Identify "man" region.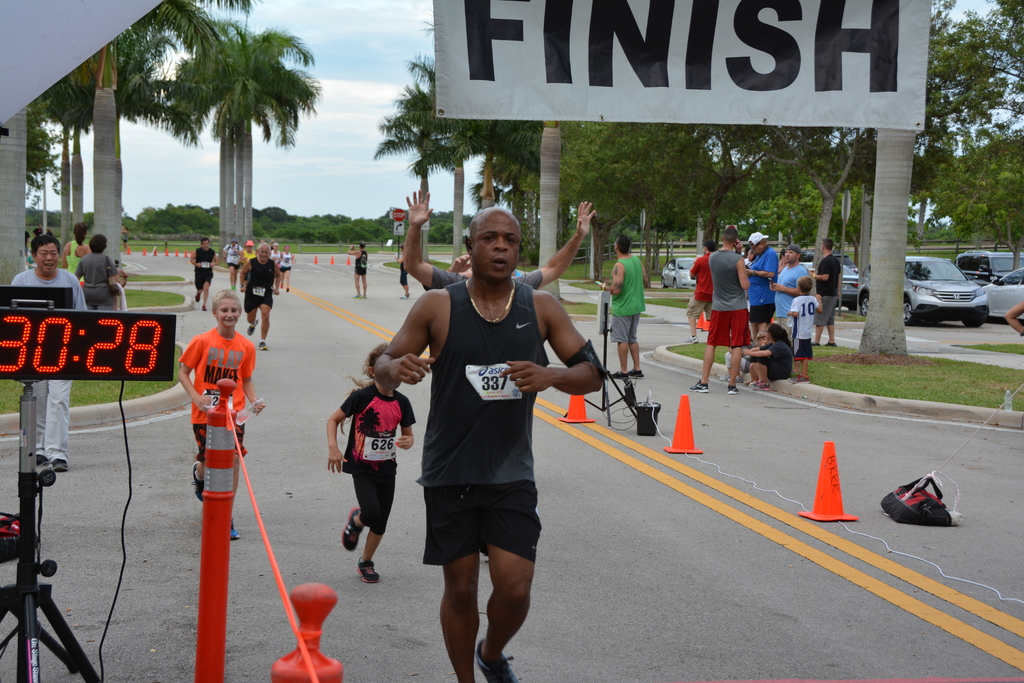
Region: left=342, top=234, right=373, bottom=304.
